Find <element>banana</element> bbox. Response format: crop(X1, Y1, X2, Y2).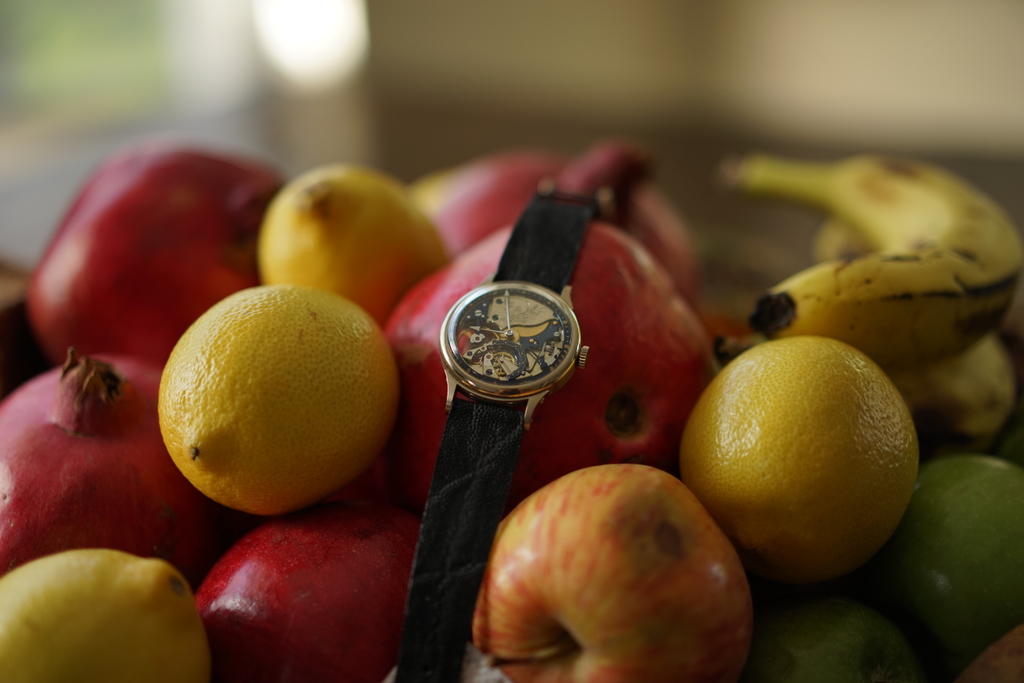
crop(711, 212, 1023, 441).
